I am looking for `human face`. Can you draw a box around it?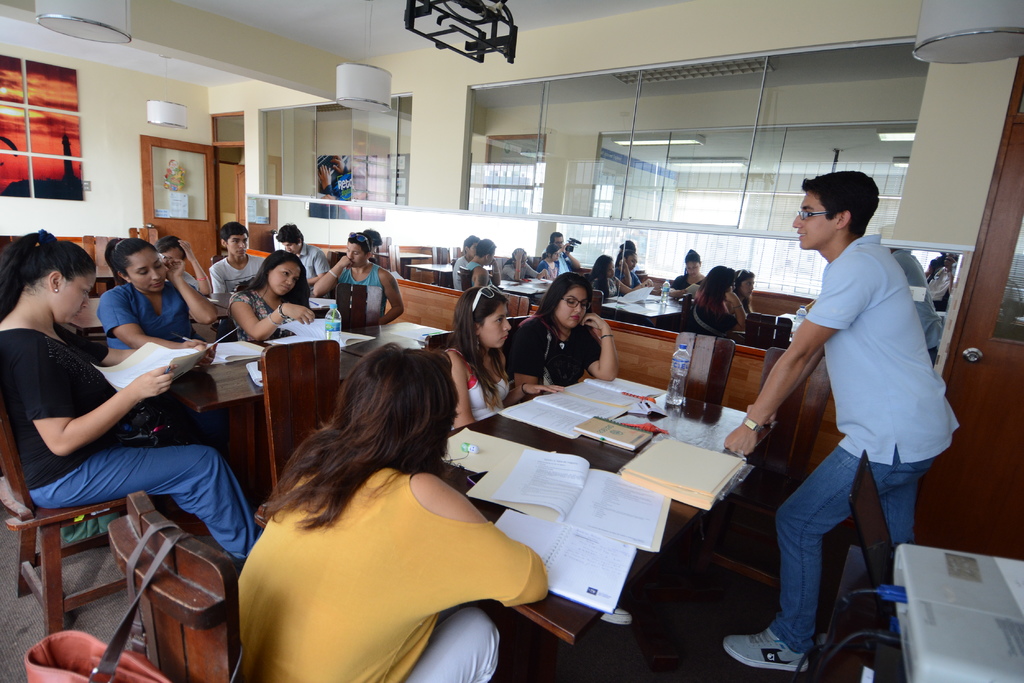
Sure, the bounding box is (left=478, top=303, right=512, bottom=350).
